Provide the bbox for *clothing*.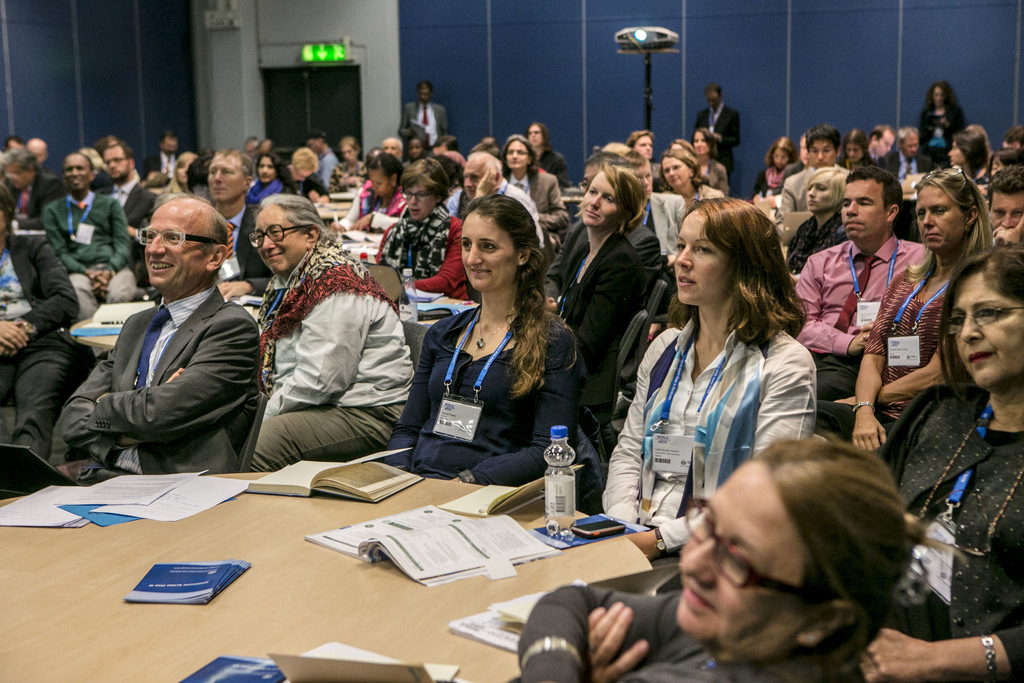
Rect(874, 157, 897, 179).
